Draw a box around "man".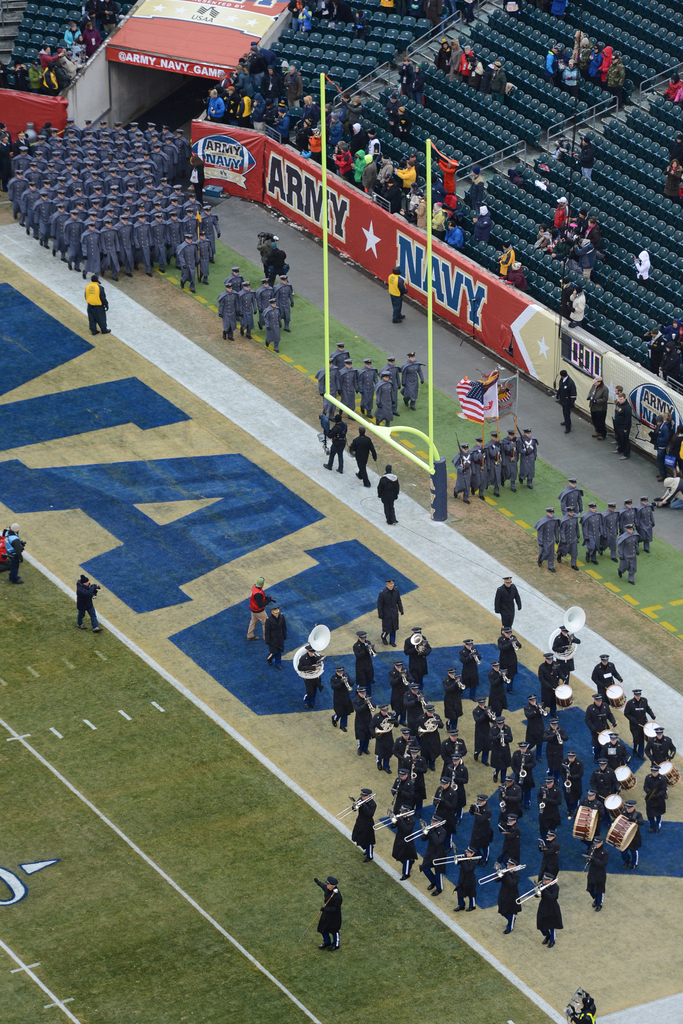
region(434, 770, 463, 829).
